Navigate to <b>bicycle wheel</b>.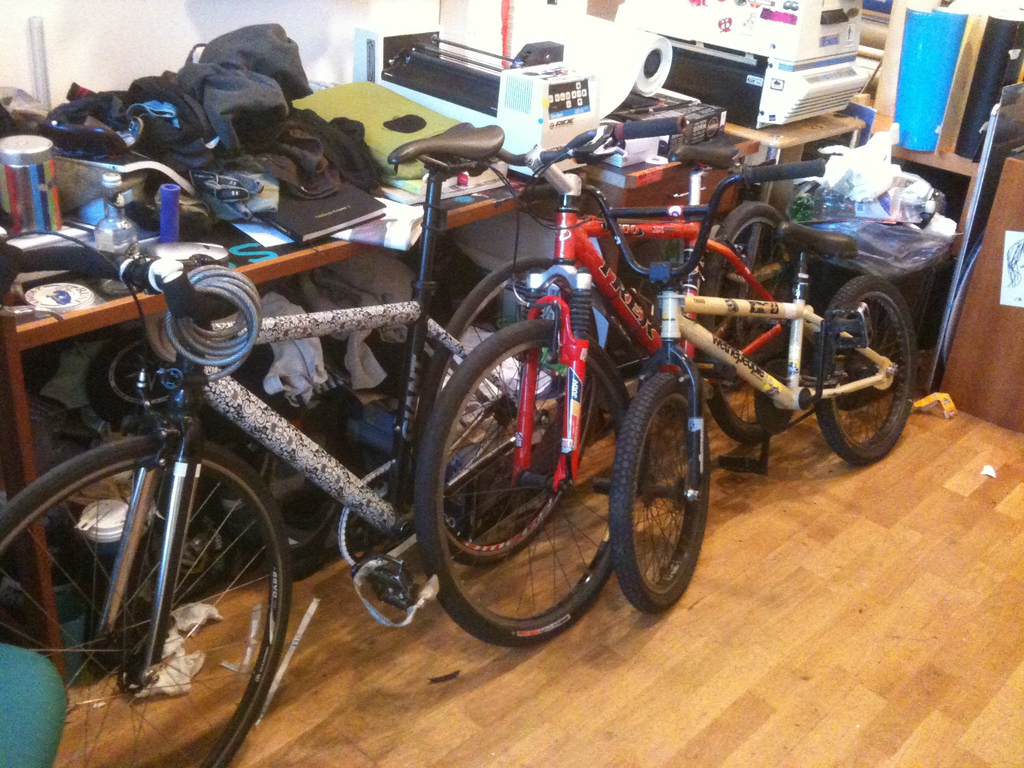
Navigation target: <bbox>815, 271, 915, 465</bbox>.
